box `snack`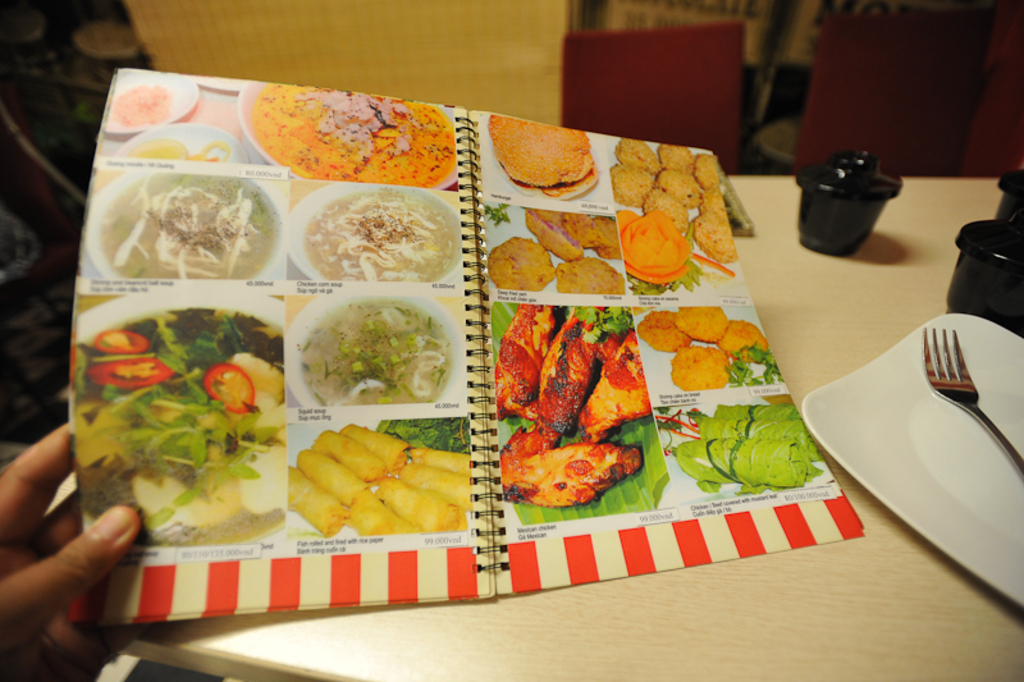
BBox(278, 413, 468, 553)
